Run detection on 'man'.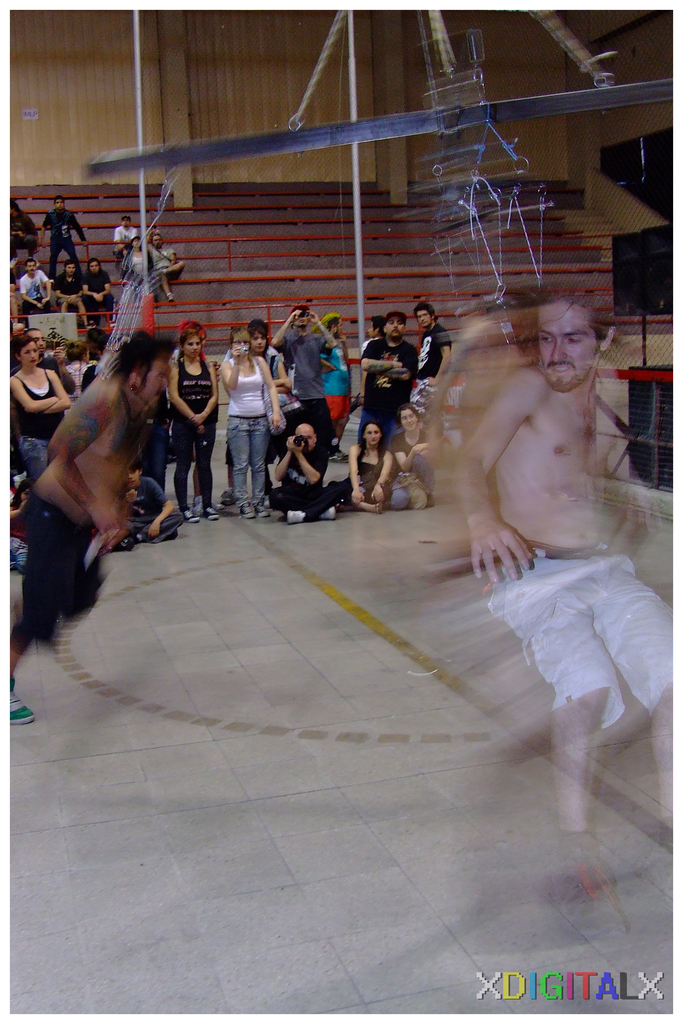
Result: {"left": 26, "top": 327, "right": 76, "bottom": 395}.
